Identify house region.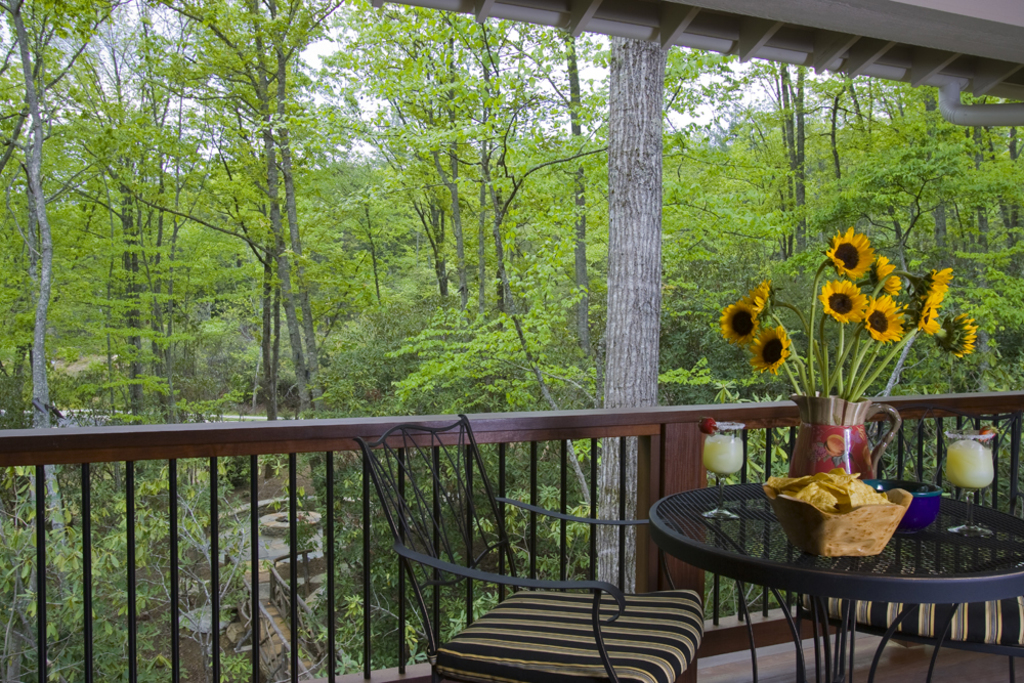
Region: select_region(0, 0, 1023, 682).
